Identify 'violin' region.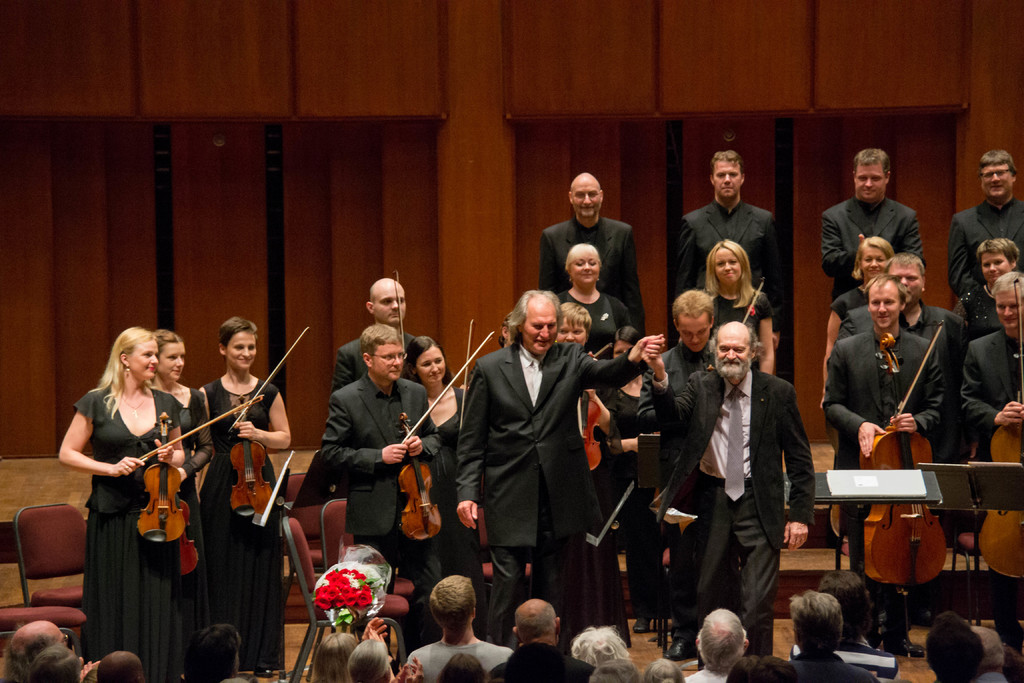
Region: (452, 311, 472, 436).
